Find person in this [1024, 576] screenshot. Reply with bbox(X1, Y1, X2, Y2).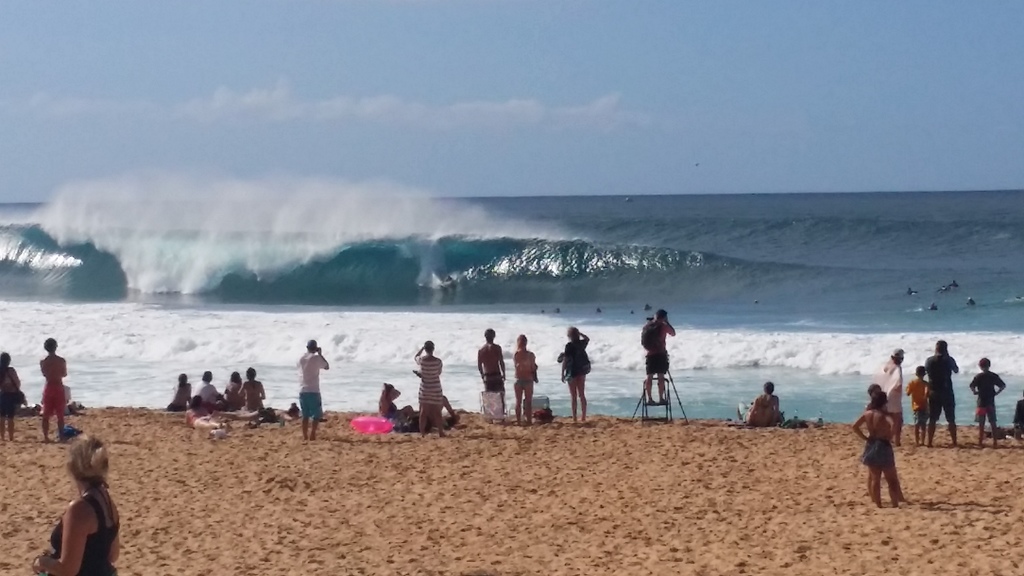
bbox(297, 337, 328, 438).
